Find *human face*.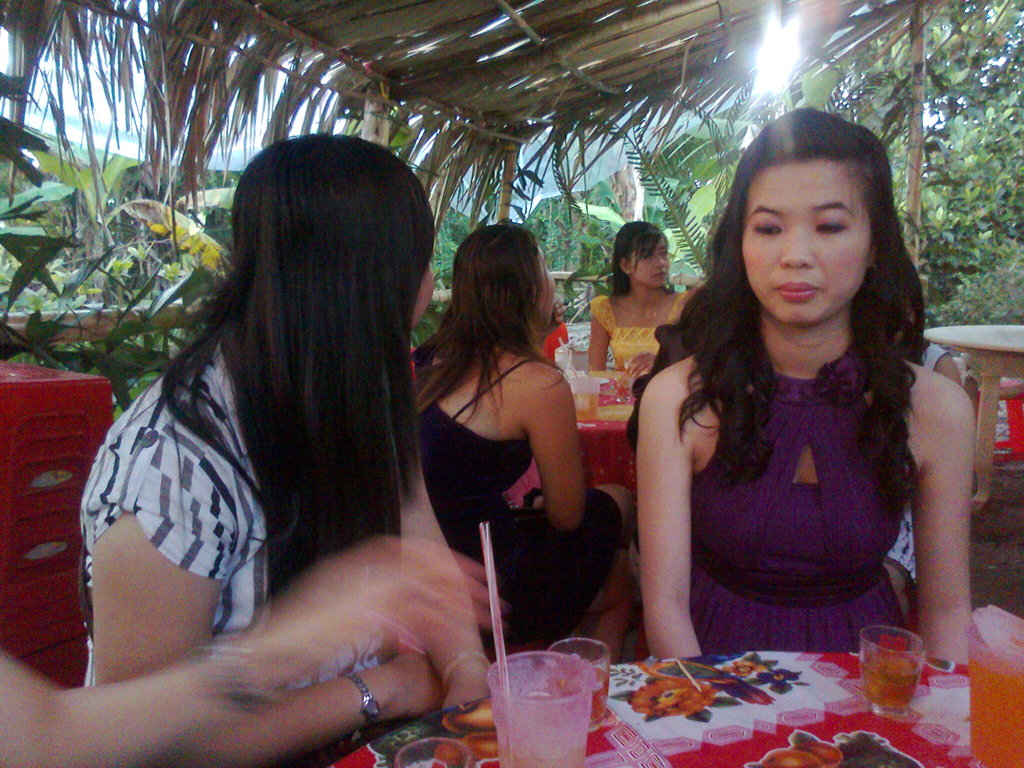
(410,267,435,331).
